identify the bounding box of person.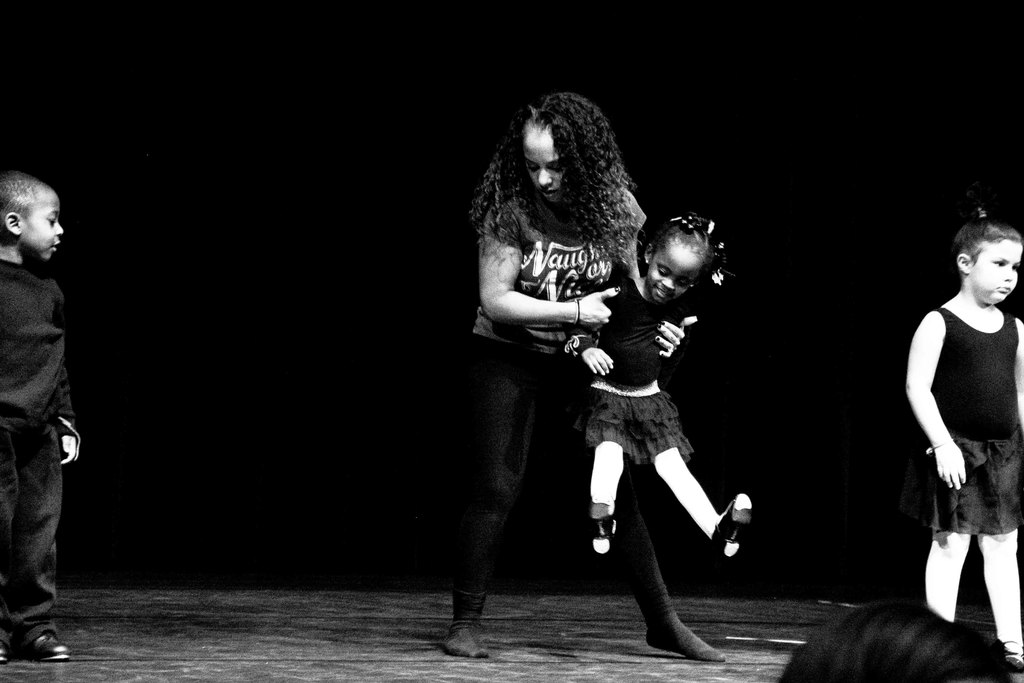
box=[3, 154, 100, 629].
